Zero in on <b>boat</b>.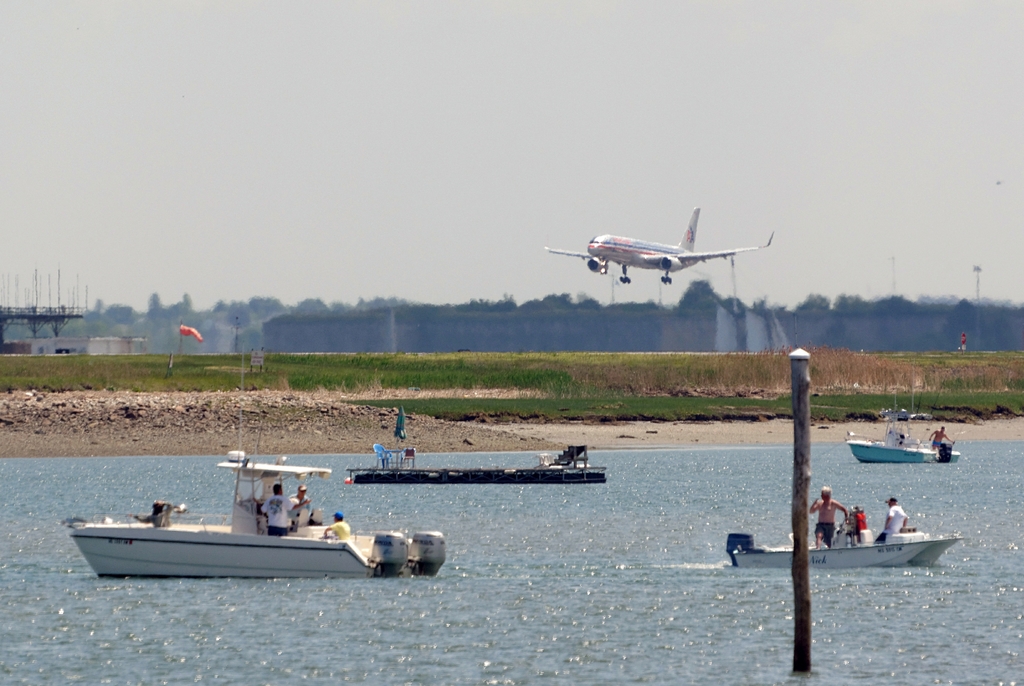
Zeroed in: 77/452/426/580.
